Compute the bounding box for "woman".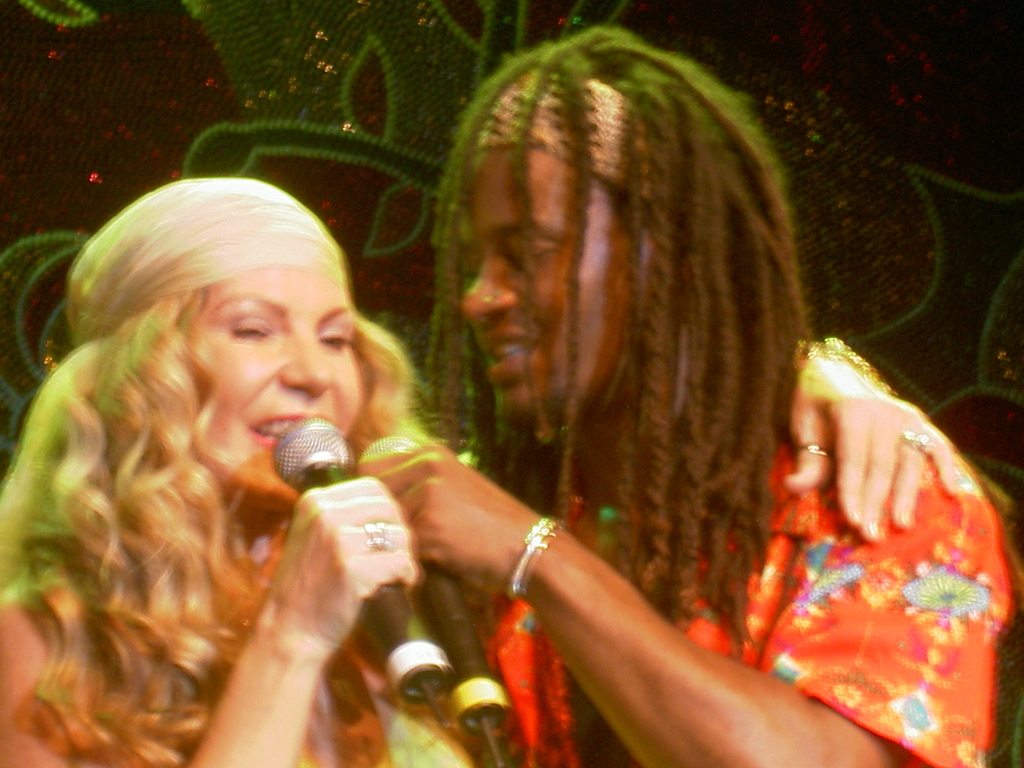
bbox(13, 164, 422, 756).
